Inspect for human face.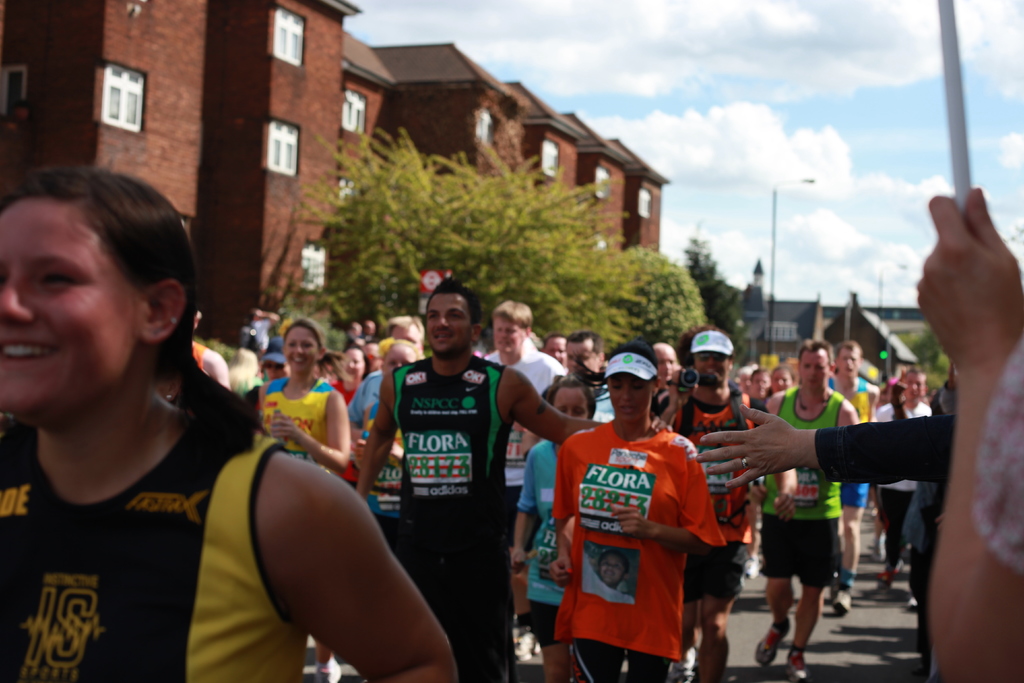
Inspection: crop(493, 307, 528, 367).
